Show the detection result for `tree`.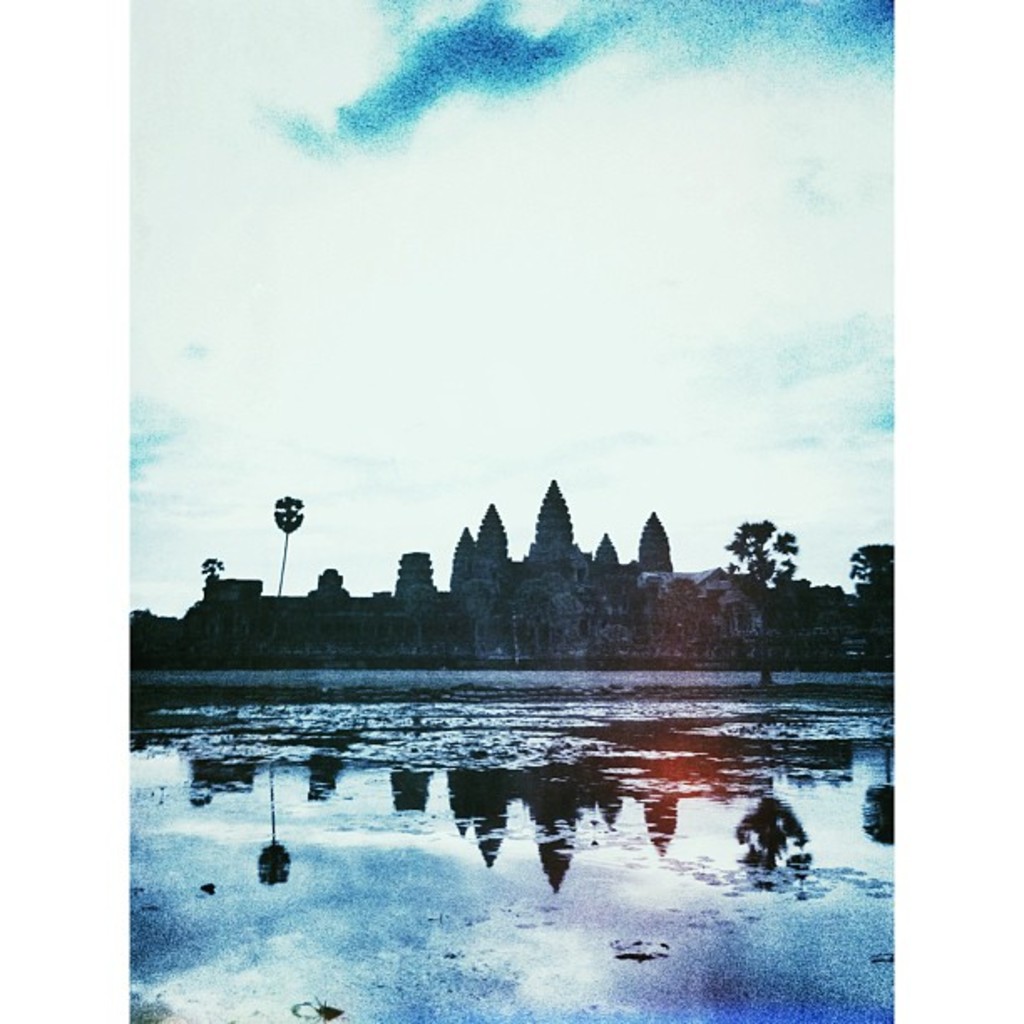
left=194, top=550, right=224, bottom=584.
